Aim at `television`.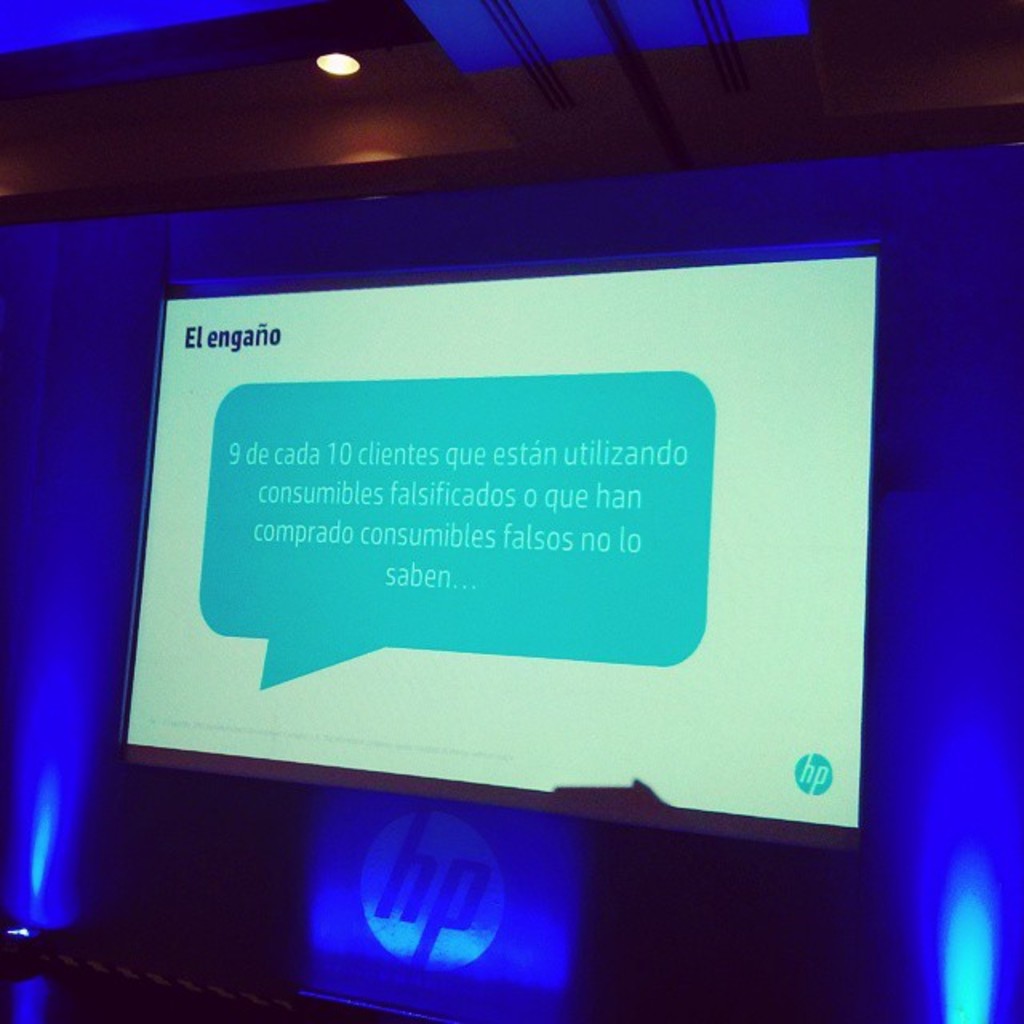
Aimed at (left=126, top=237, right=885, bottom=838).
